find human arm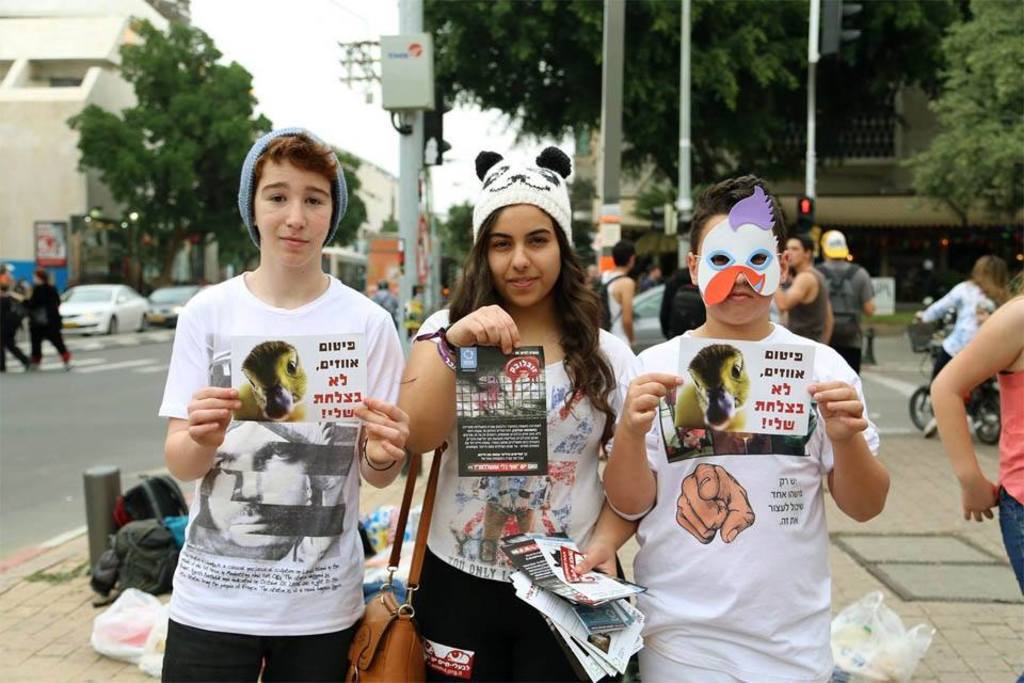
bbox(389, 307, 523, 459)
